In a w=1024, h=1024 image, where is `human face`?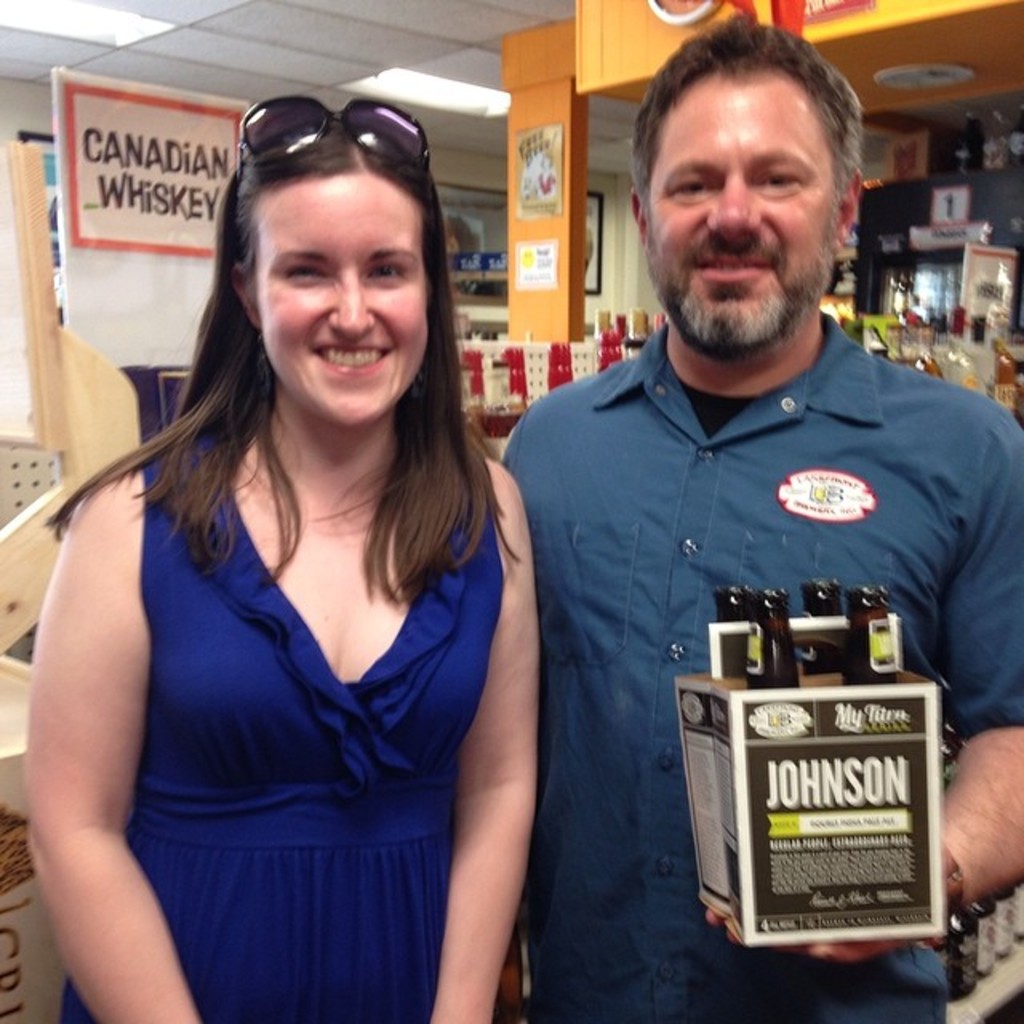
{"x1": 253, "y1": 173, "x2": 429, "y2": 430}.
